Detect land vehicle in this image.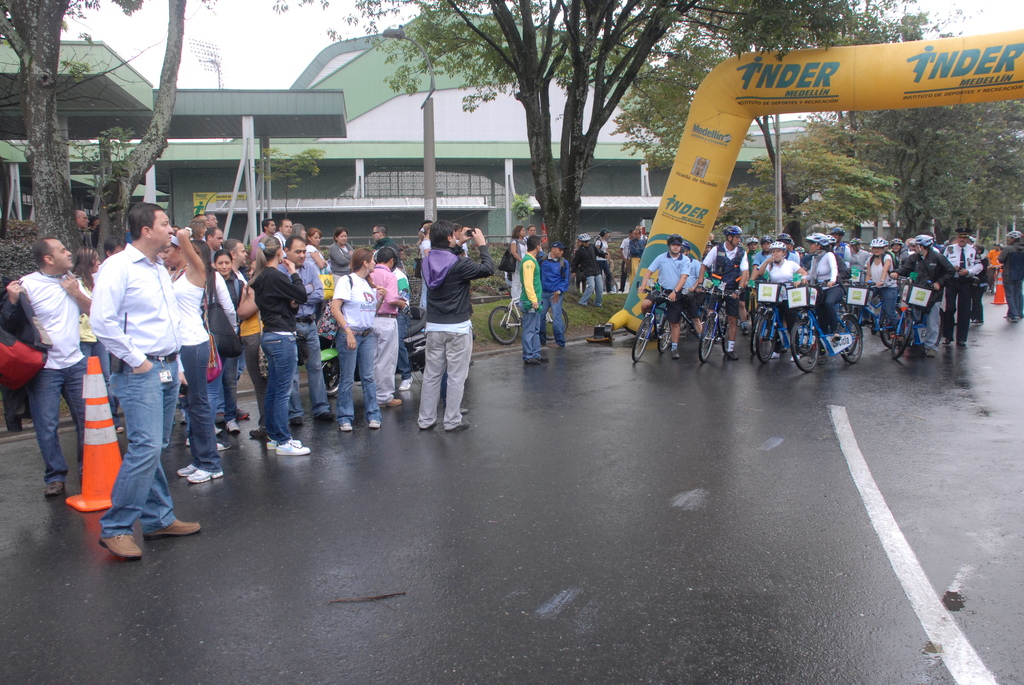
Detection: detection(321, 313, 429, 398).
